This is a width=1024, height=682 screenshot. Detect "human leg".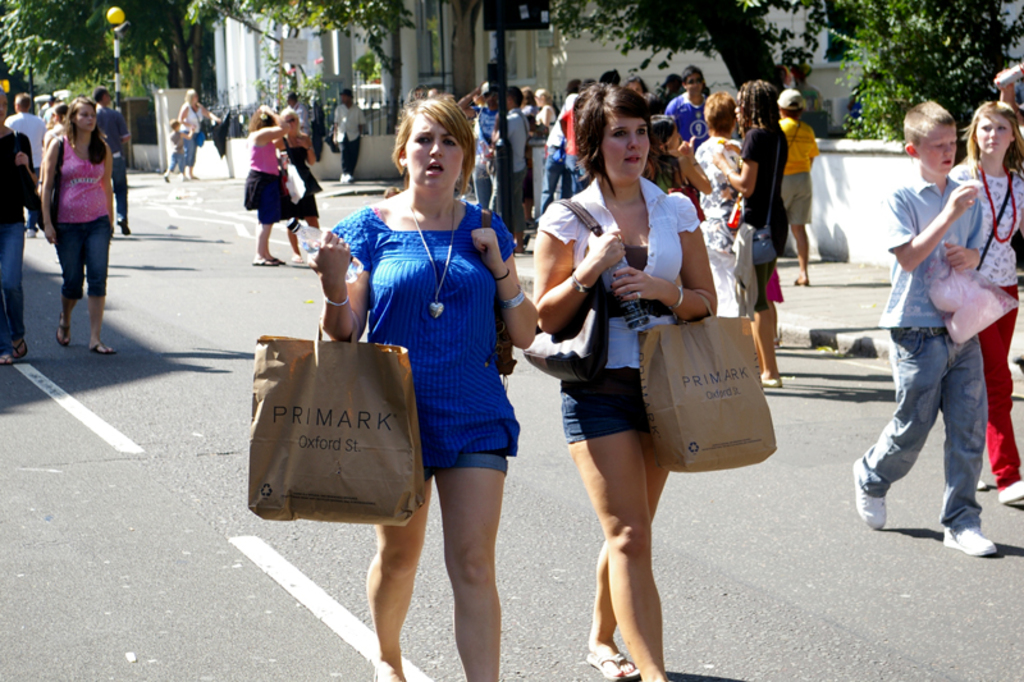
(x1=1, y1=225, x2=29, y2=360).
